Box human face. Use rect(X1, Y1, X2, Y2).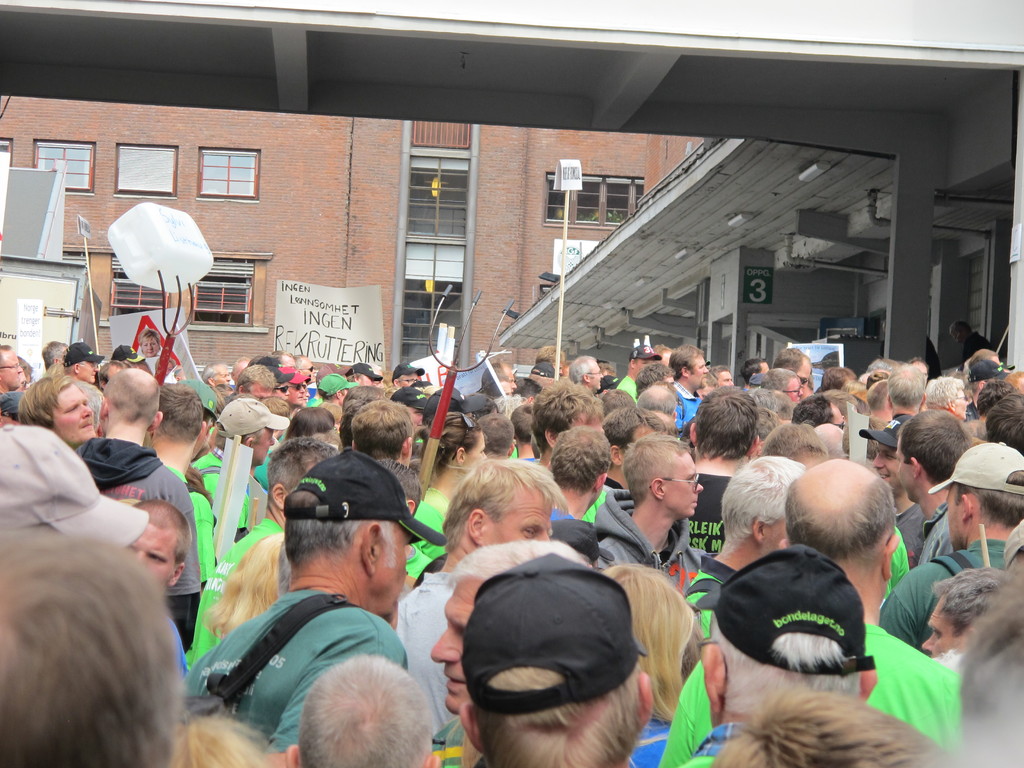
rect(786, 376, 807, 406).
